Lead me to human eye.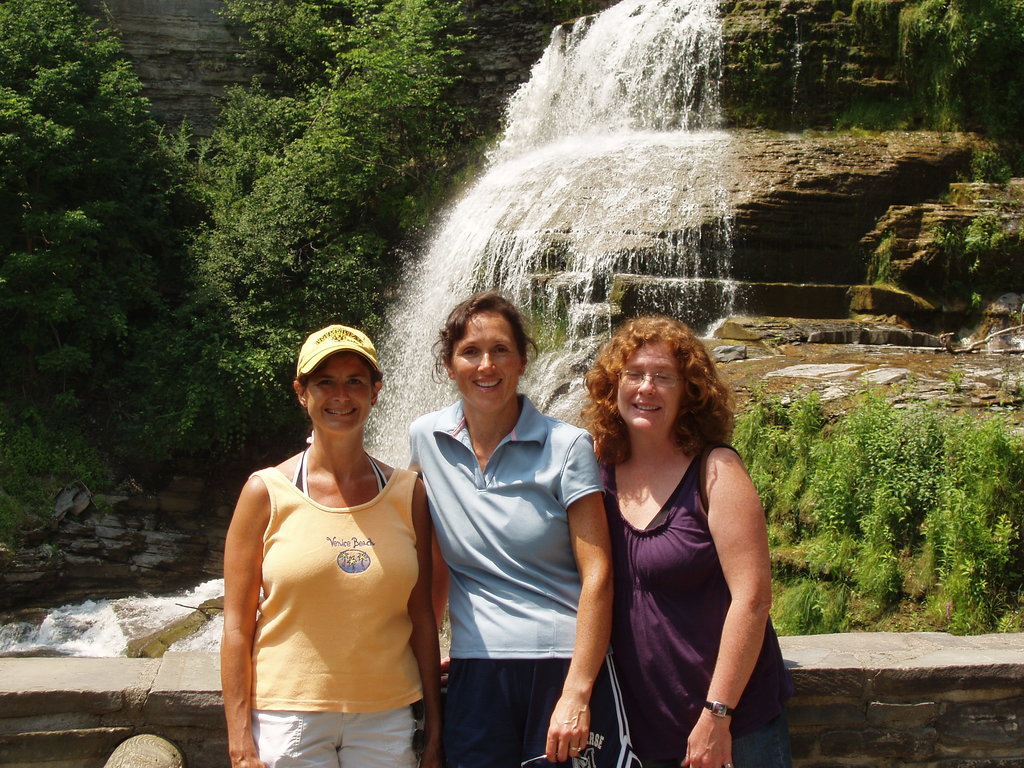
Lead to box(652, 373, 669, 382).
